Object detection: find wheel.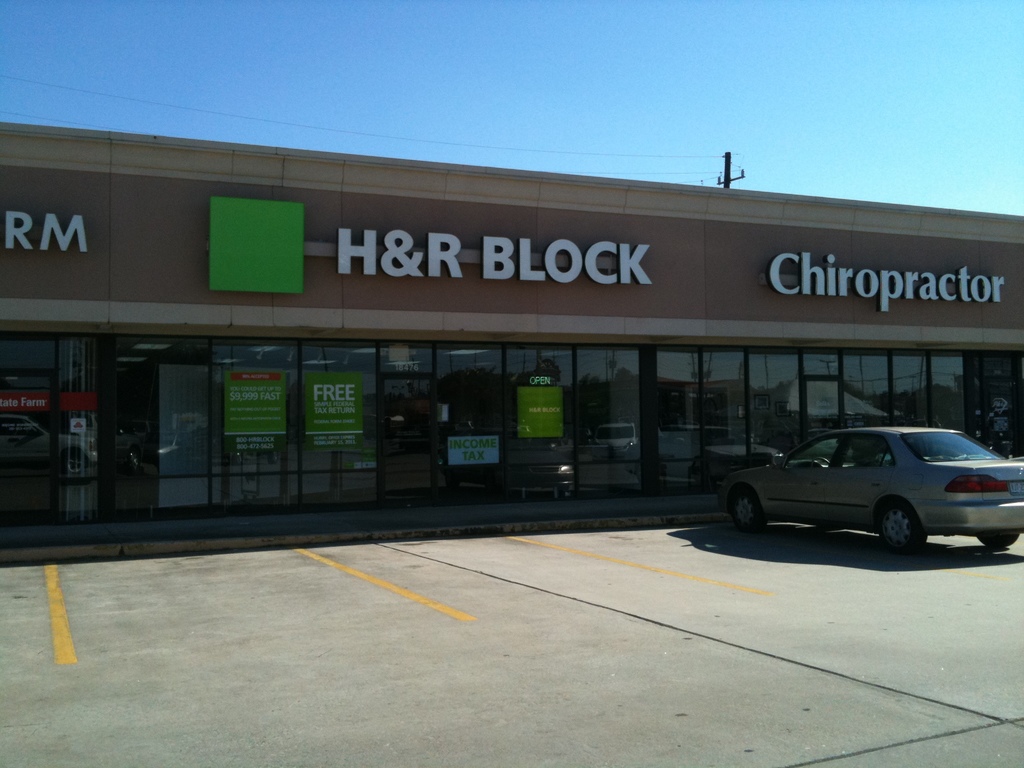
bbox=[726, 486, 766, 537].
